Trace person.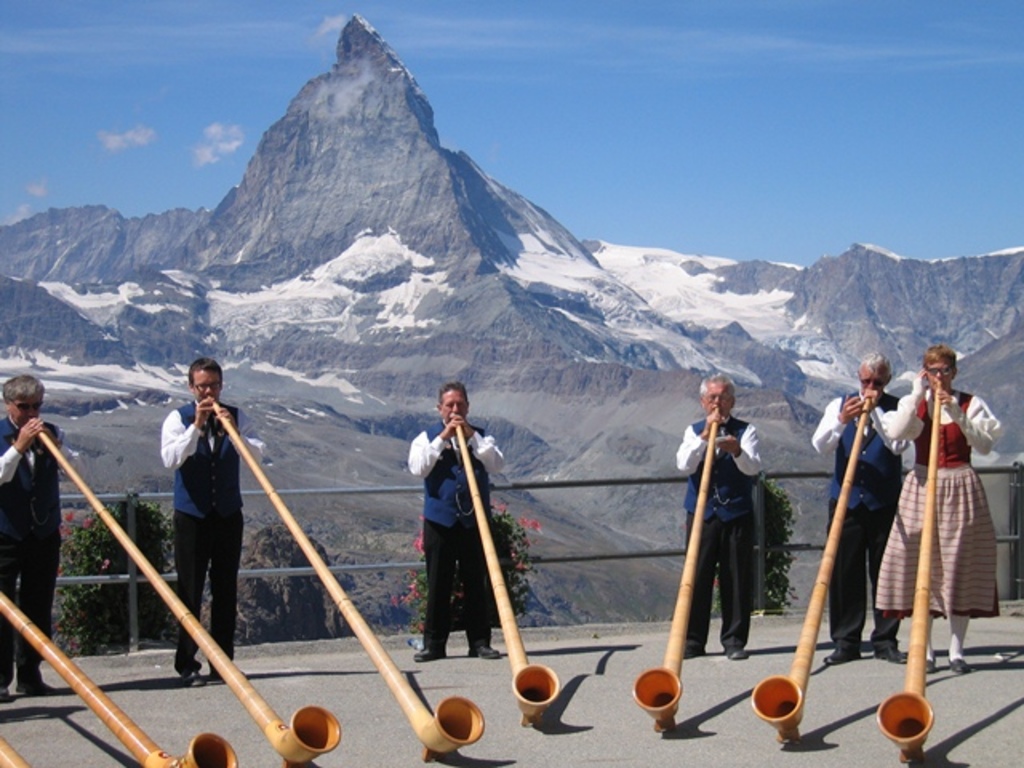
Traced to select_region(408, 384, 506, 661).
